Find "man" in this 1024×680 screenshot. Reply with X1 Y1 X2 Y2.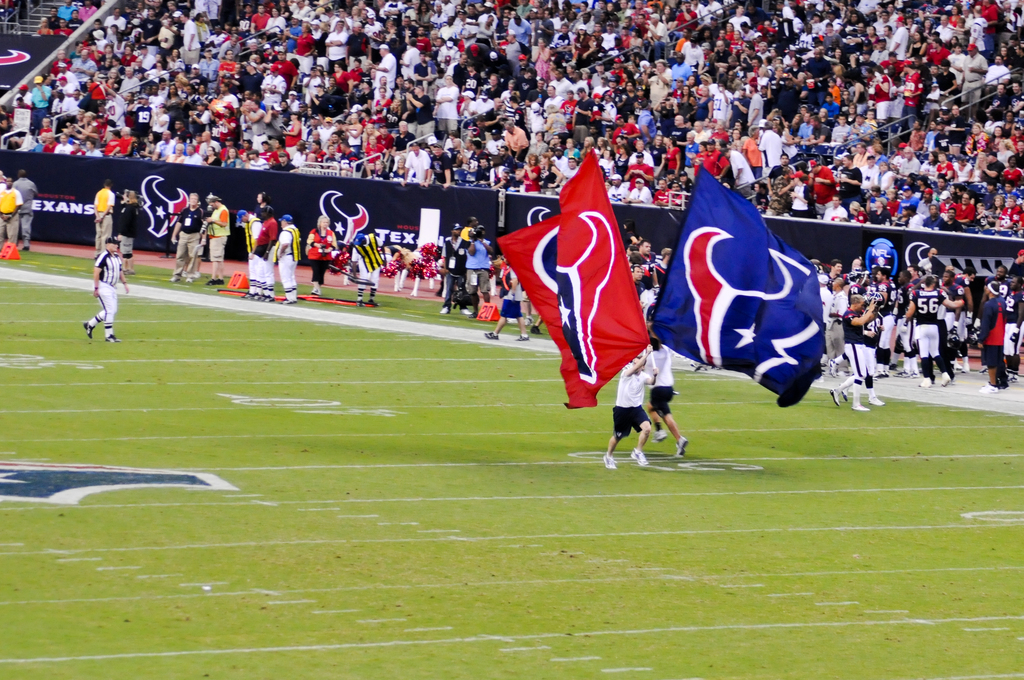
833 154 861 205.
